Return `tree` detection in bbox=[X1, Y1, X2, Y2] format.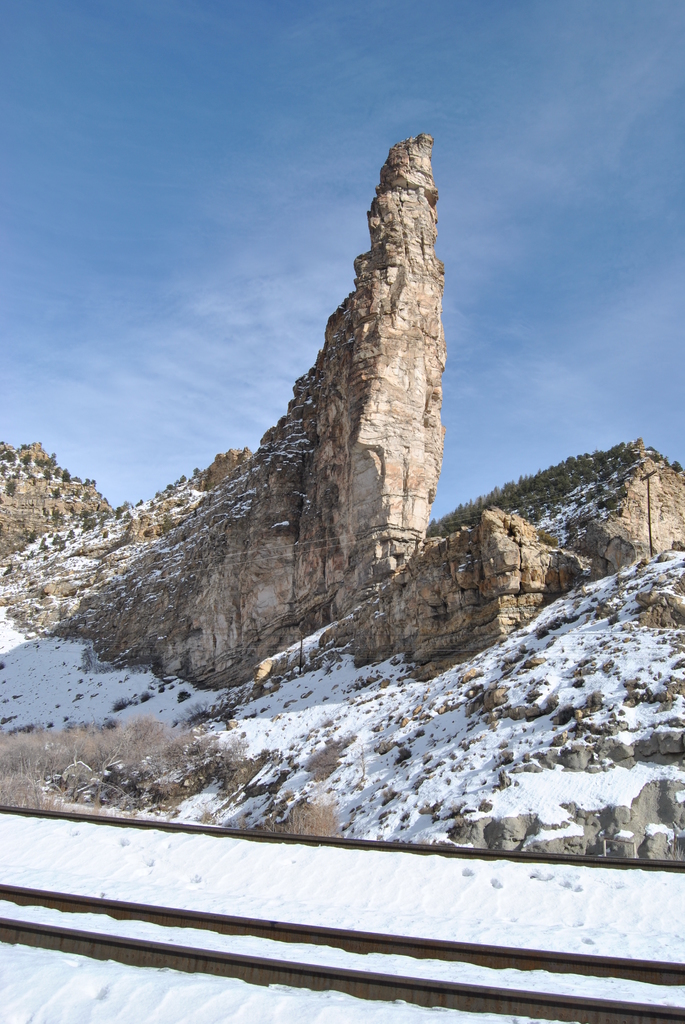
bbox=[22, 453, 33, 465].
